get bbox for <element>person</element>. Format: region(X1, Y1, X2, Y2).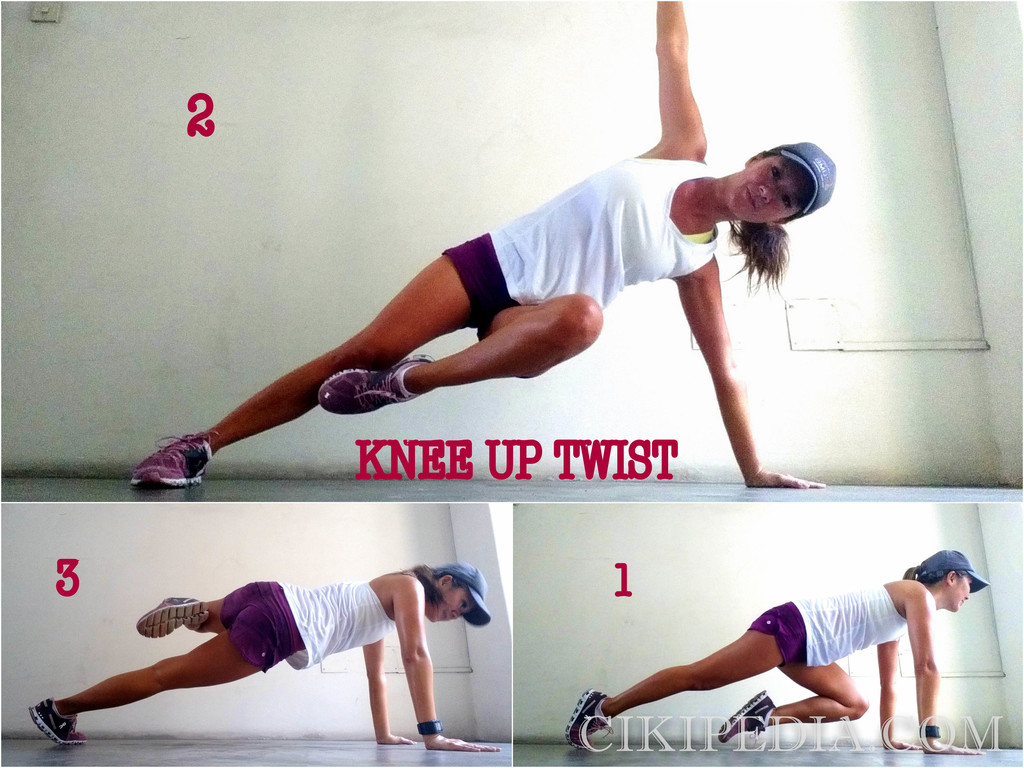
region(27, 563, 503, 749).
